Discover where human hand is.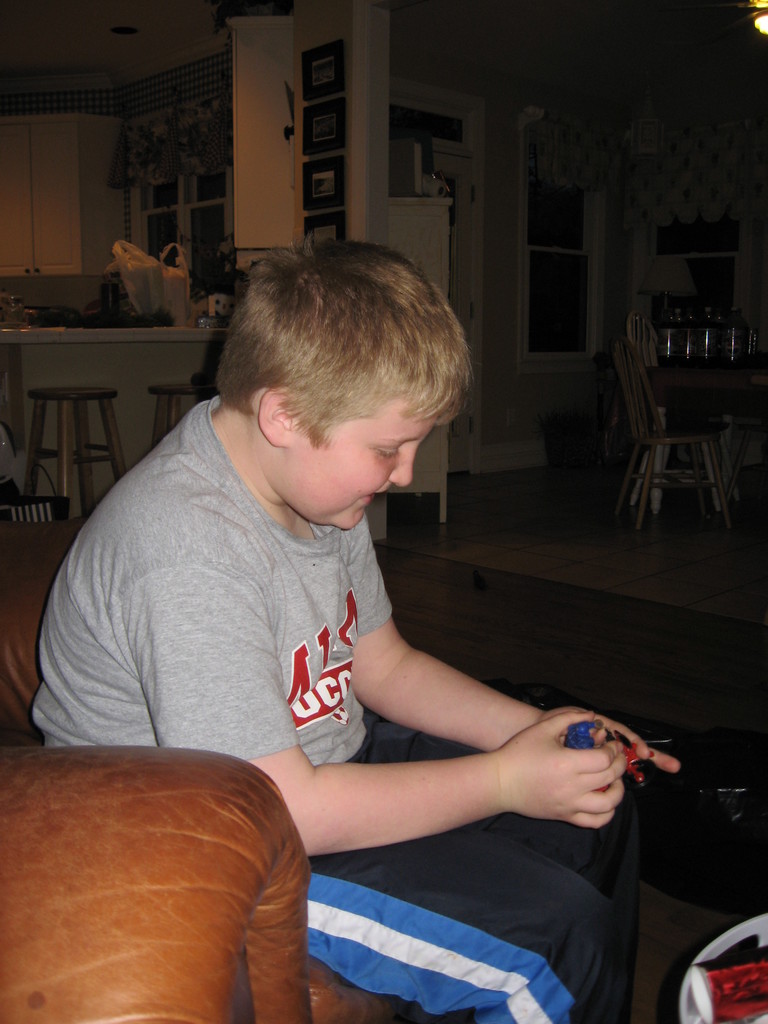
Discovered at (491, 712, 623, 834).
